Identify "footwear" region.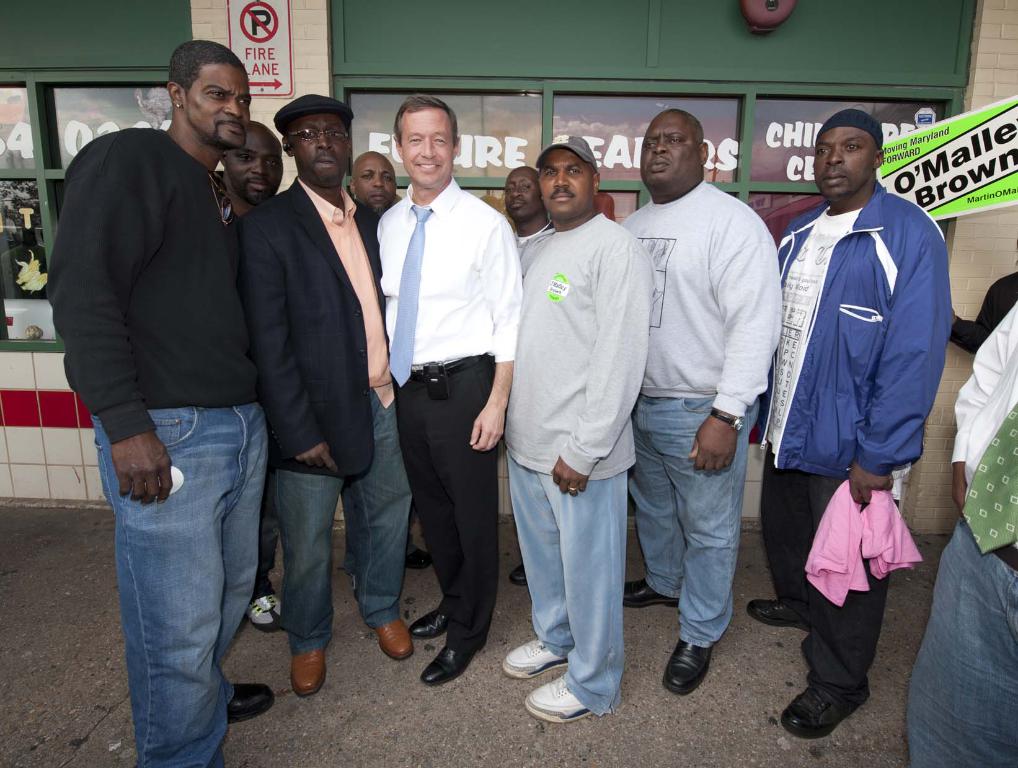
Region: bbox=(662, 636, 714, 694).
